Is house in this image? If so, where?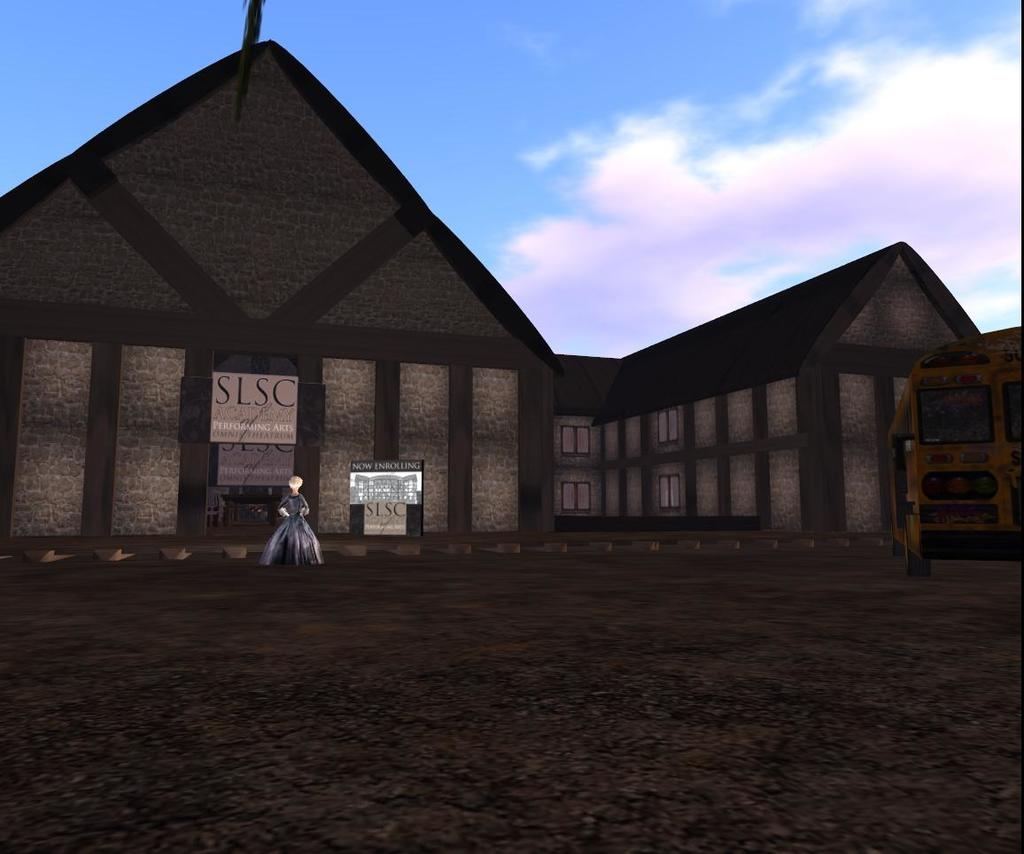
Yes, at (551, 244, 990, 547).
